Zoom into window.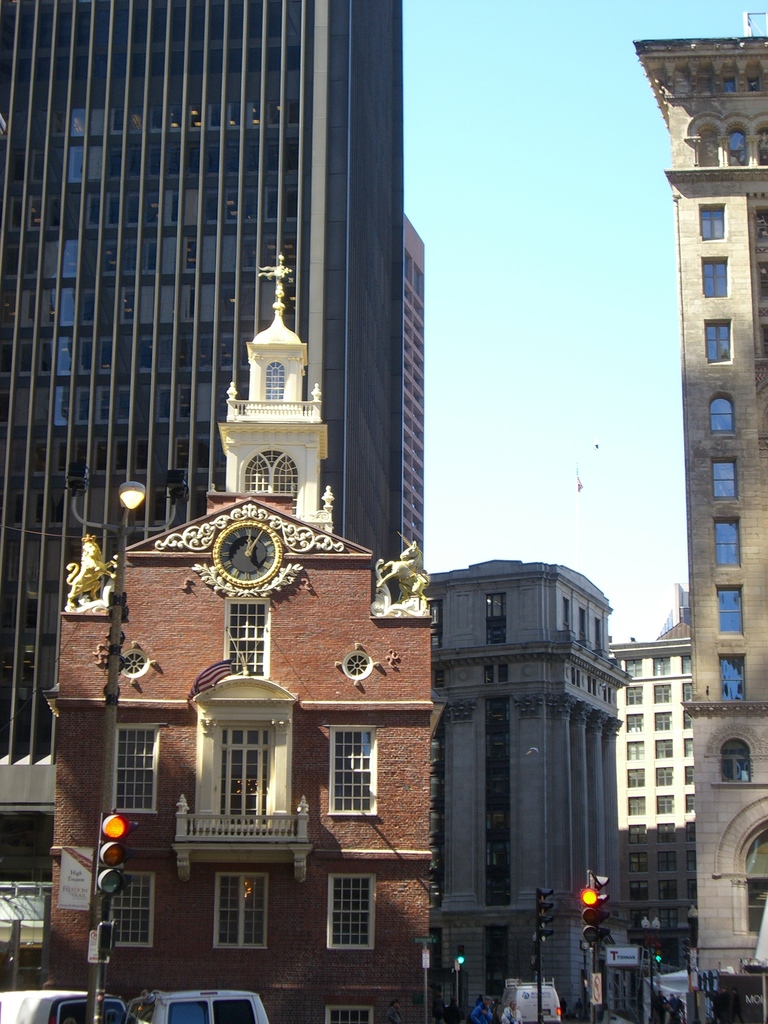
Zoom target: rect(639, 655, 668, 672).
